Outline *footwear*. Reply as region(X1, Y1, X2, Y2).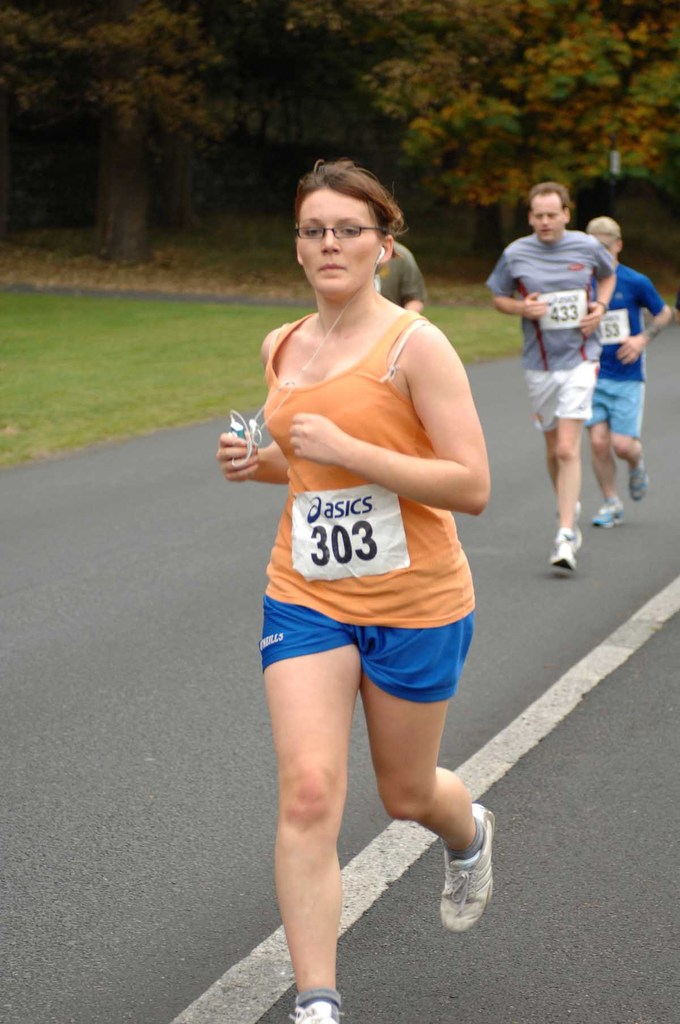
region(592, 495, 630, 529).
